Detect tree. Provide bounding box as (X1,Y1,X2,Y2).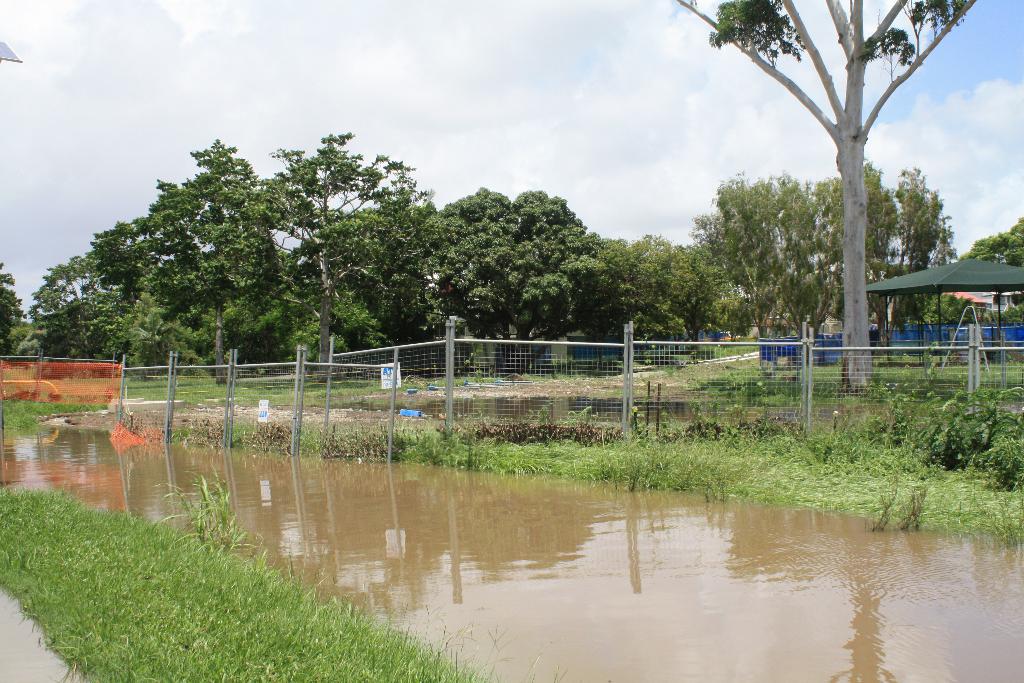
(348,196,429,355).
